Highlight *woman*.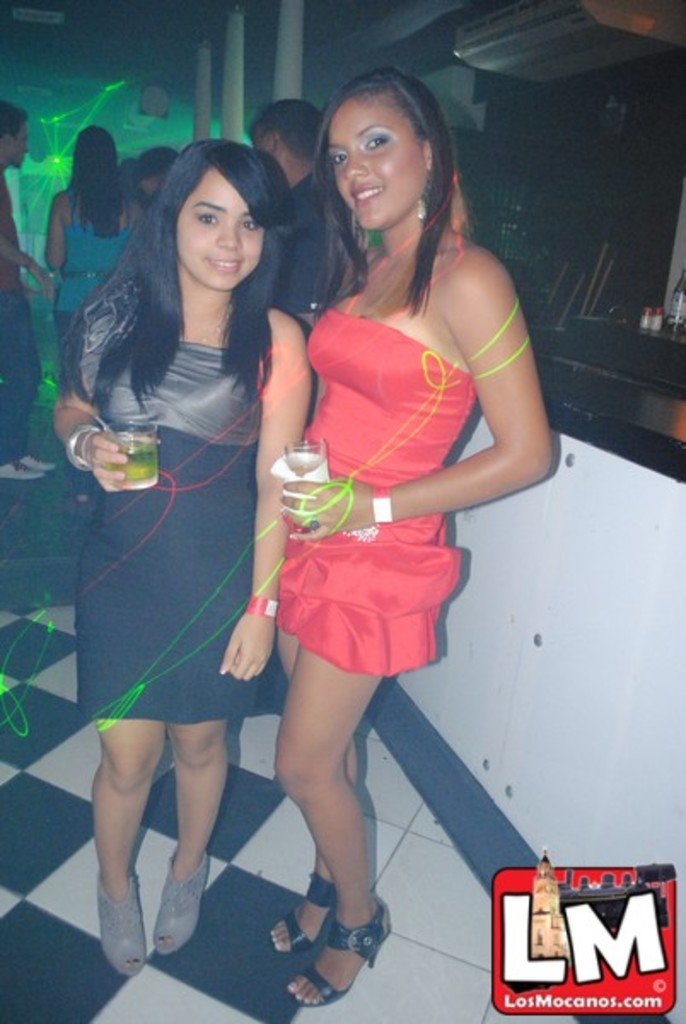
Highlighted region: <box>48,138,317,988</box>.
